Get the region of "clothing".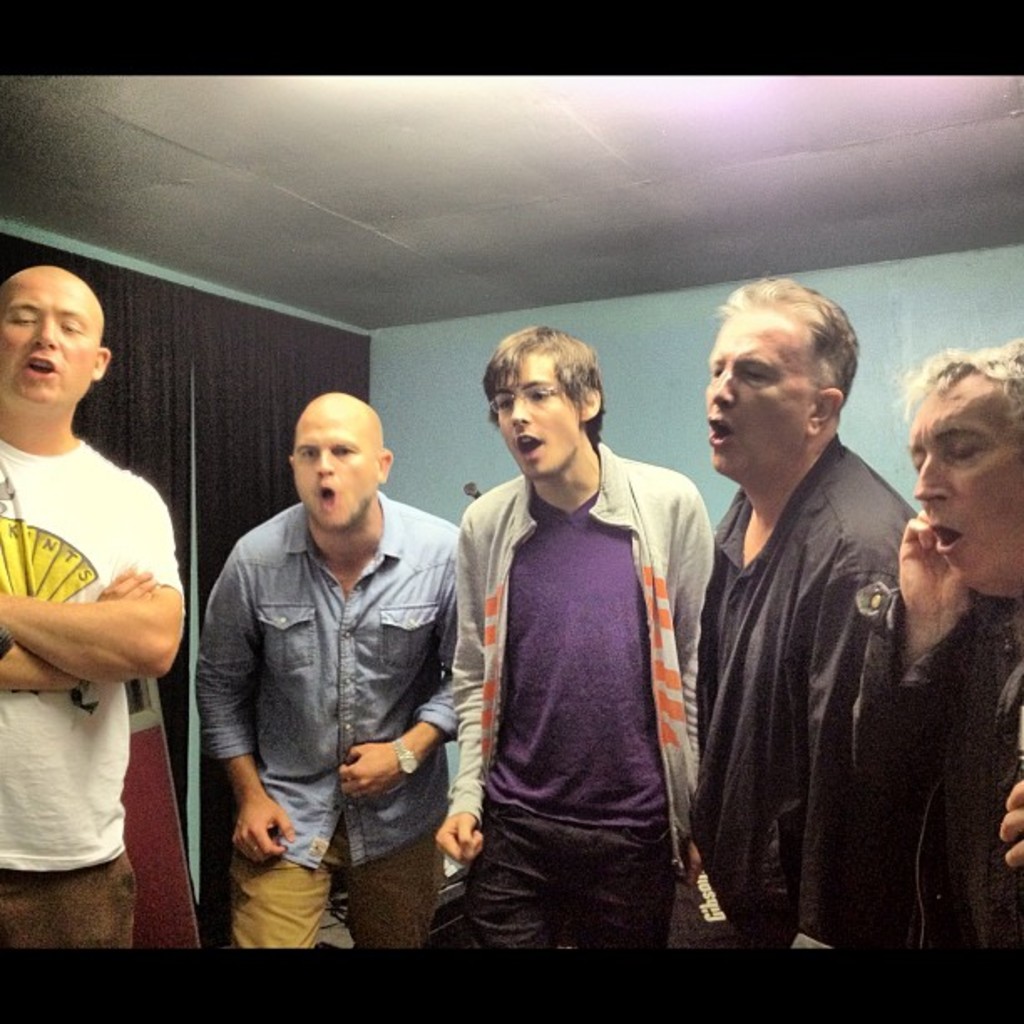
[847,584,1022,947].
